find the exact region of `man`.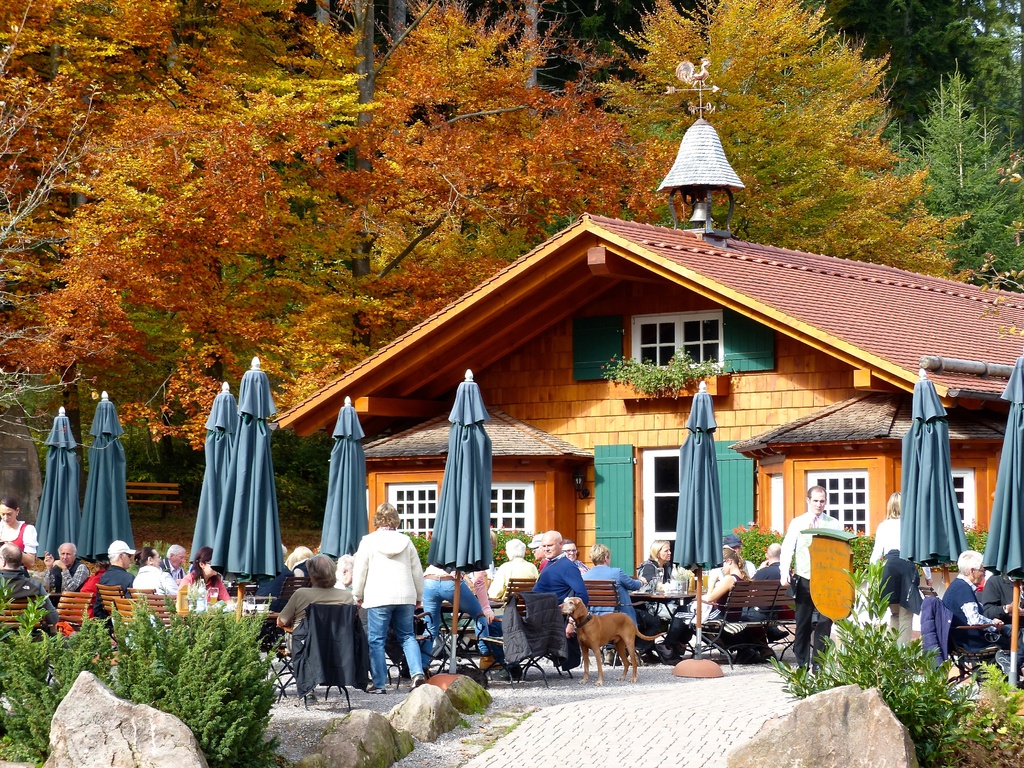
Exact region: l=486, t=527, r=591, b=680.
